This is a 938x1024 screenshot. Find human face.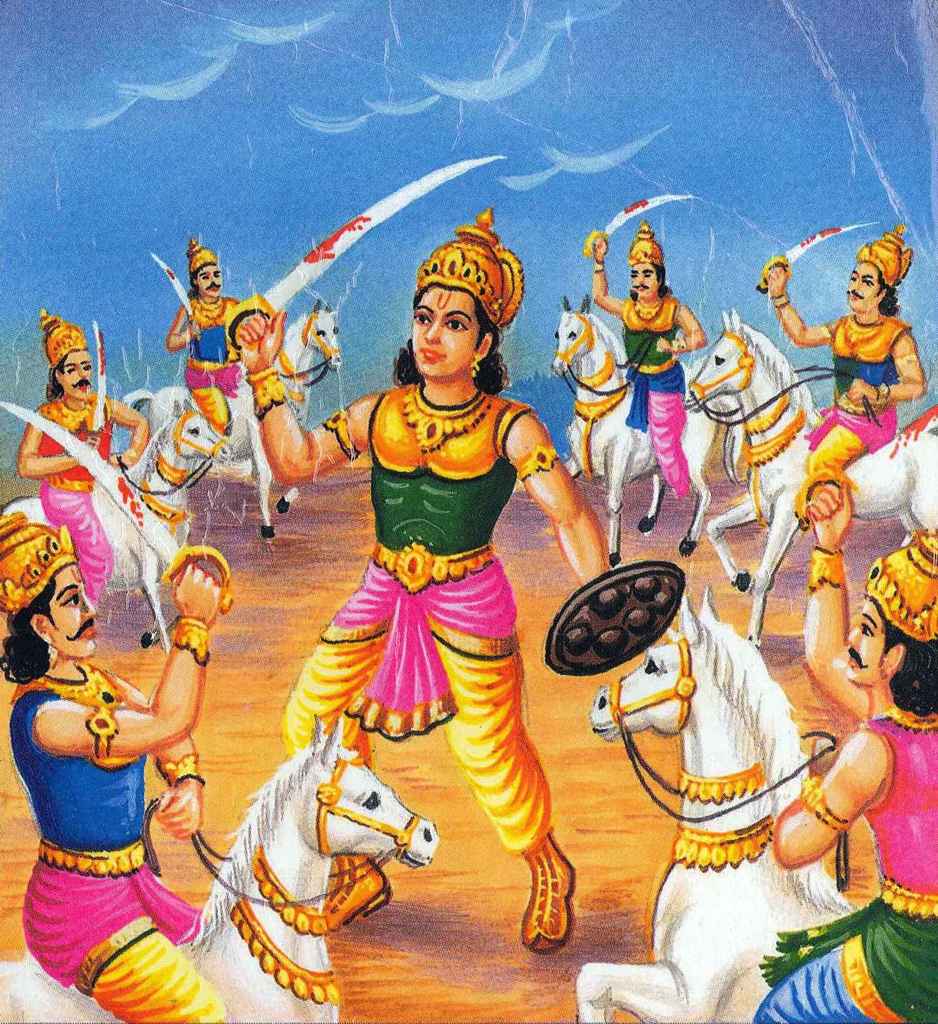
Bounding box: [840,596,889,685].
